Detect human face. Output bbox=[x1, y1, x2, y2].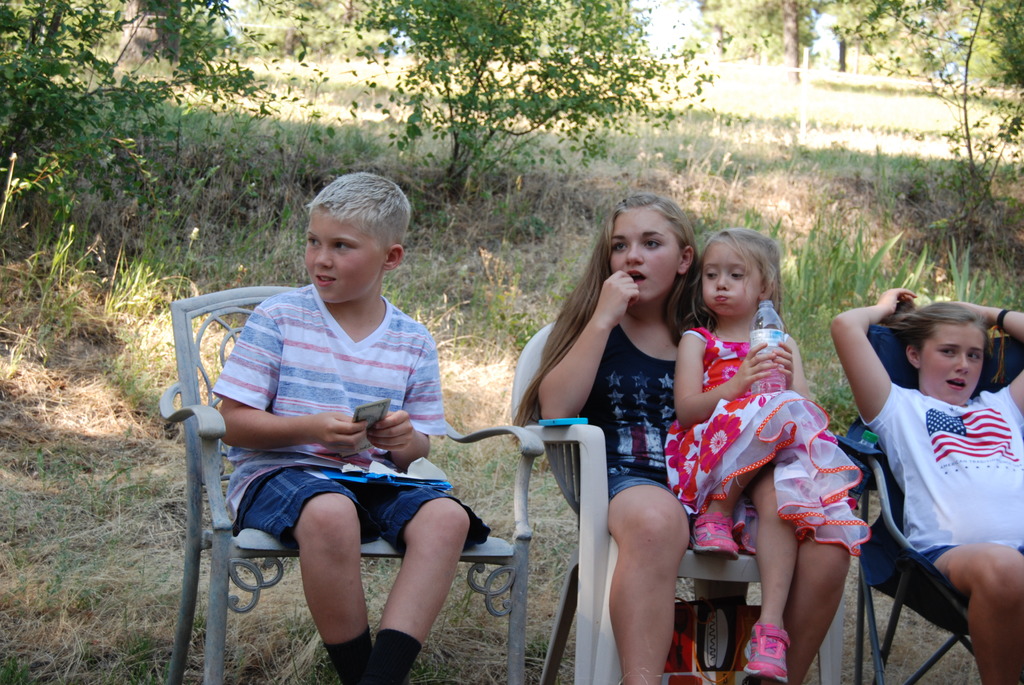
bbox=[920, 324, 986, 405].
